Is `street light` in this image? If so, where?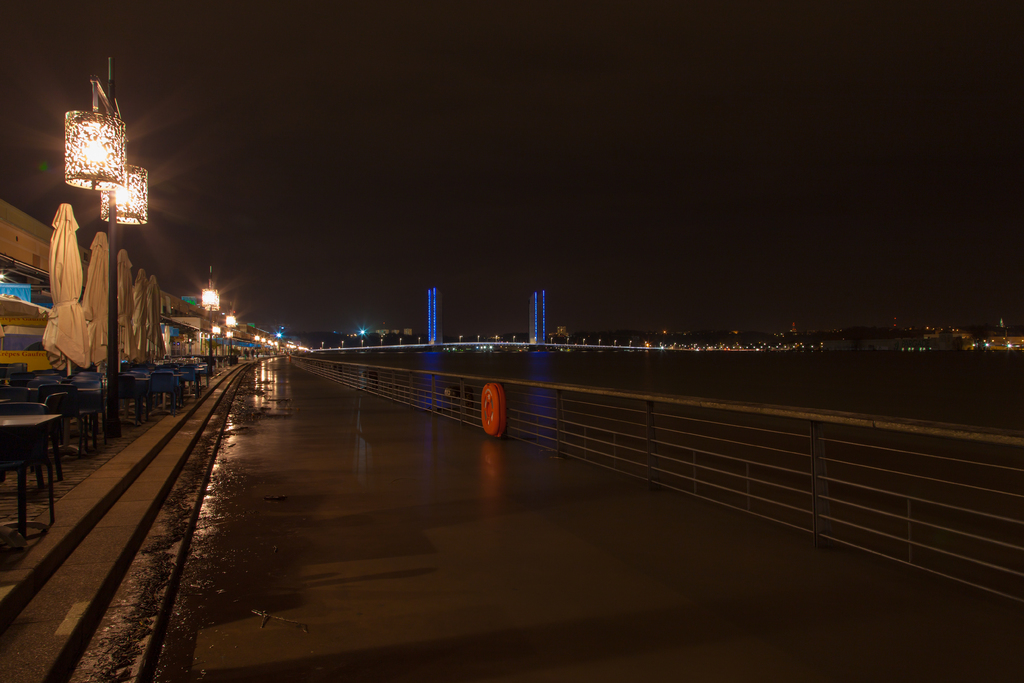
Yes, at x1=510, y1=334, x2=515, y2=345.
